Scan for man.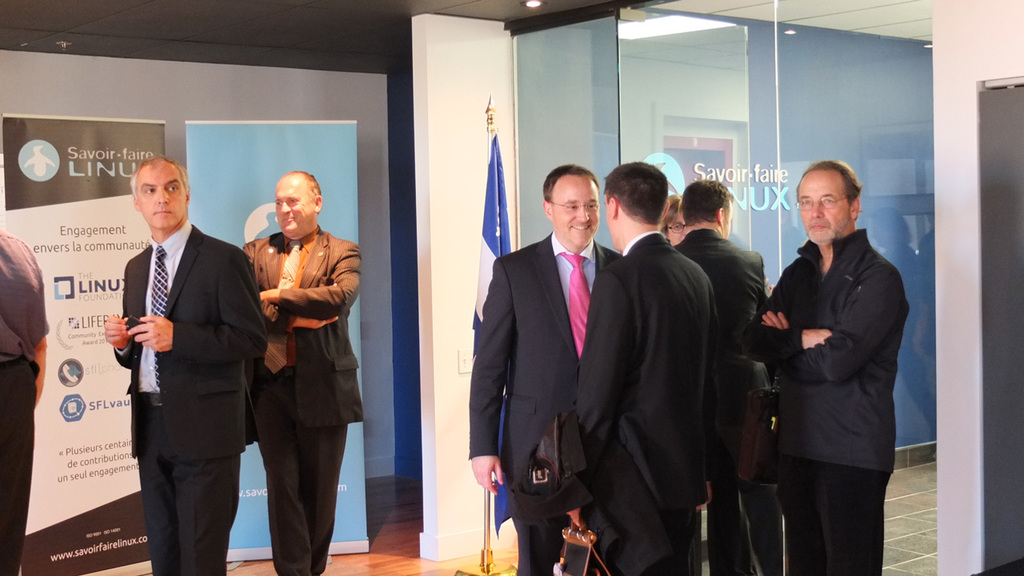
Scan result: <bbox>666, 177, 770, 575</bbox>.
